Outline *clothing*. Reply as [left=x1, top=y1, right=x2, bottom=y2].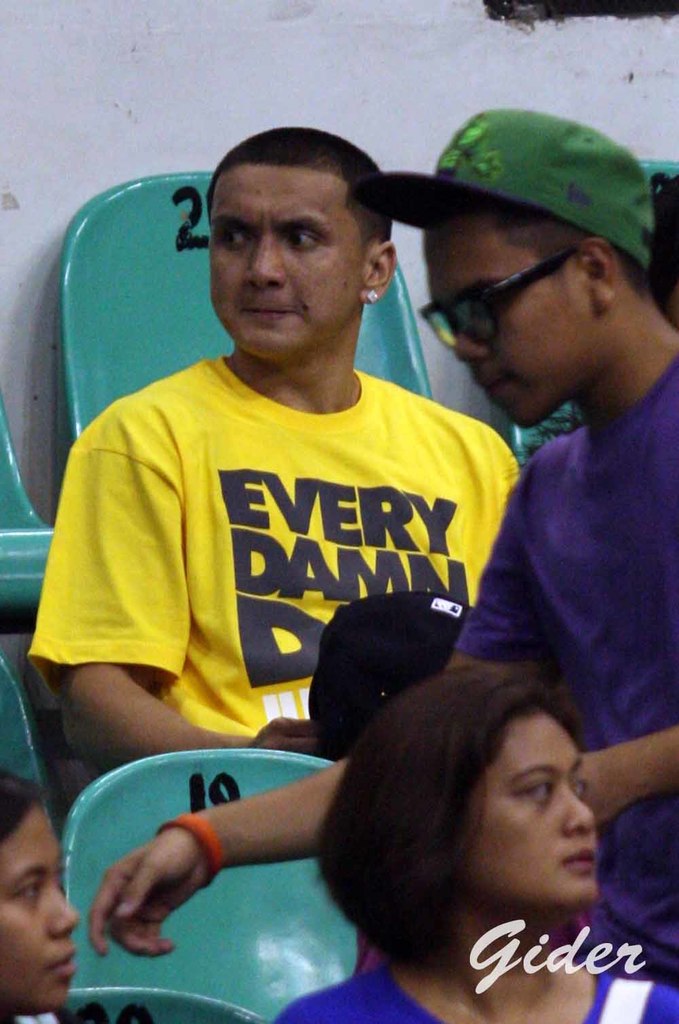
[left=452, top=342, right=678, bottom=981].
